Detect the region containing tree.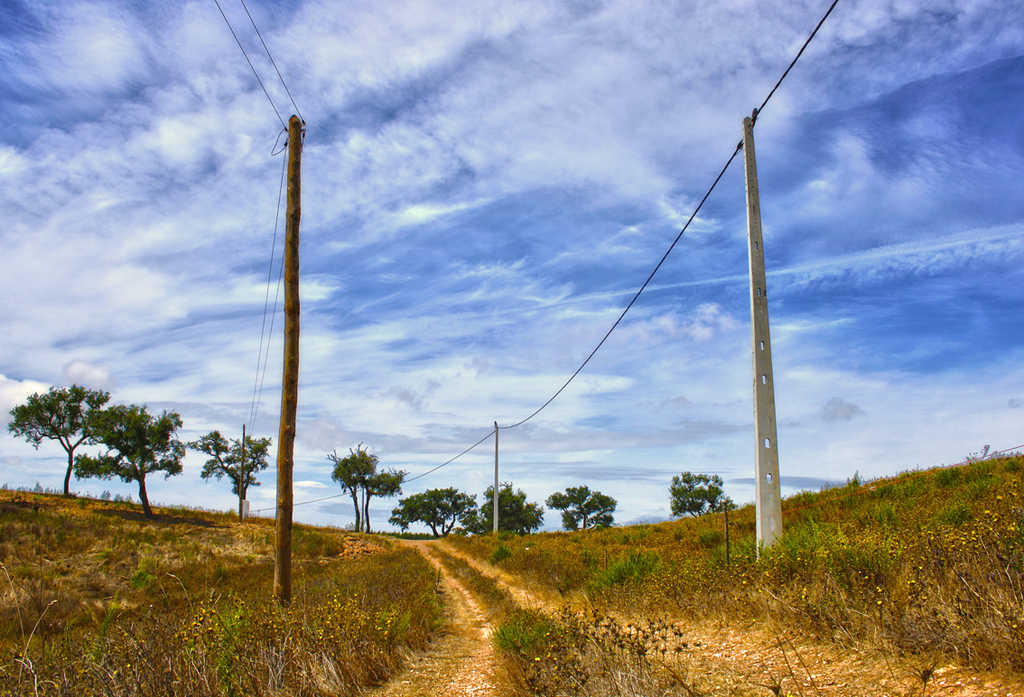
<box>546,487,616,532</box>.
